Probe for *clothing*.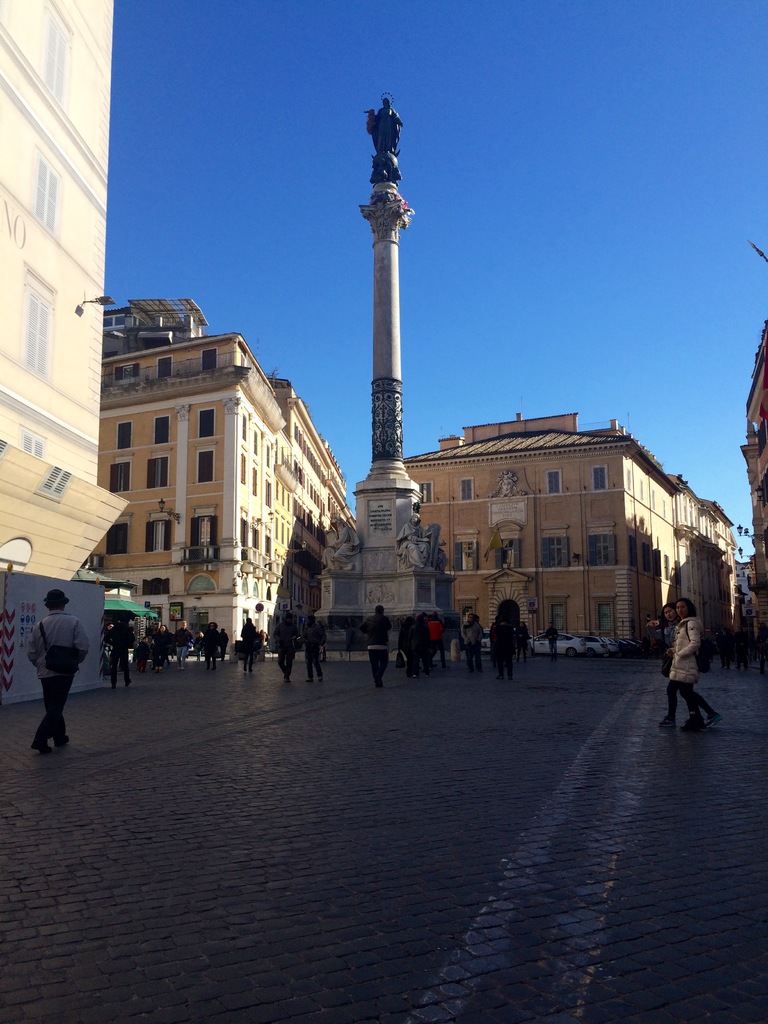
Probe result: <region>452, 626, 524, 673</region>.
